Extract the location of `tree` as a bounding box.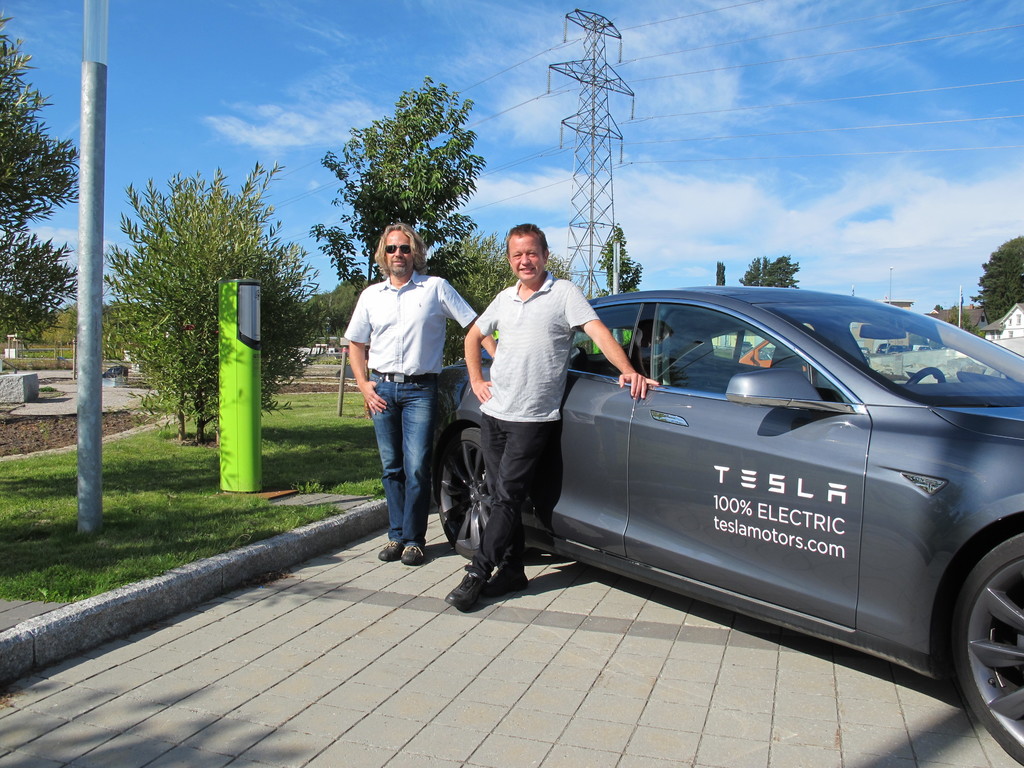
429, 229, 578, 371.
